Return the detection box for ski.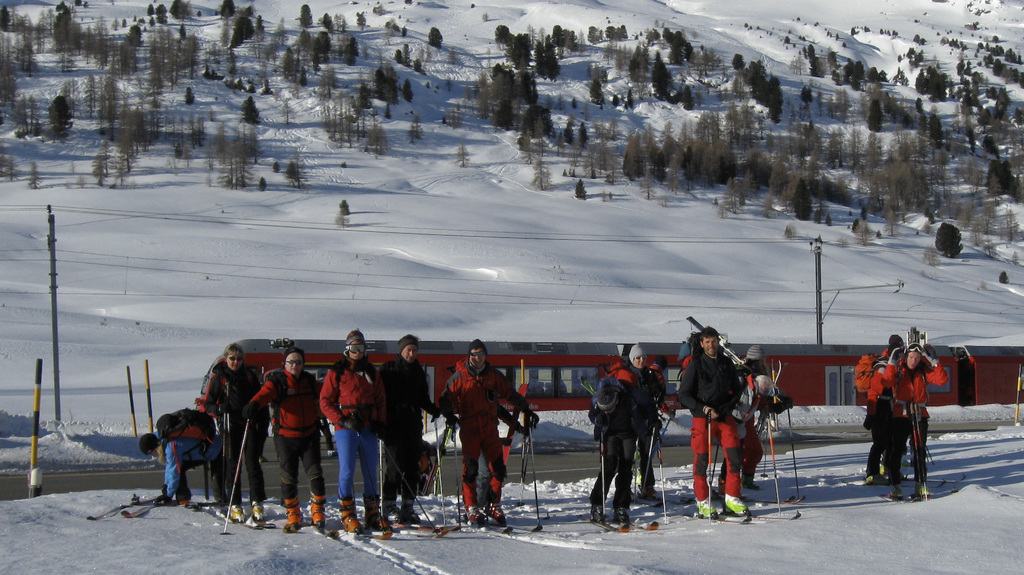
[742,493,806,506].
